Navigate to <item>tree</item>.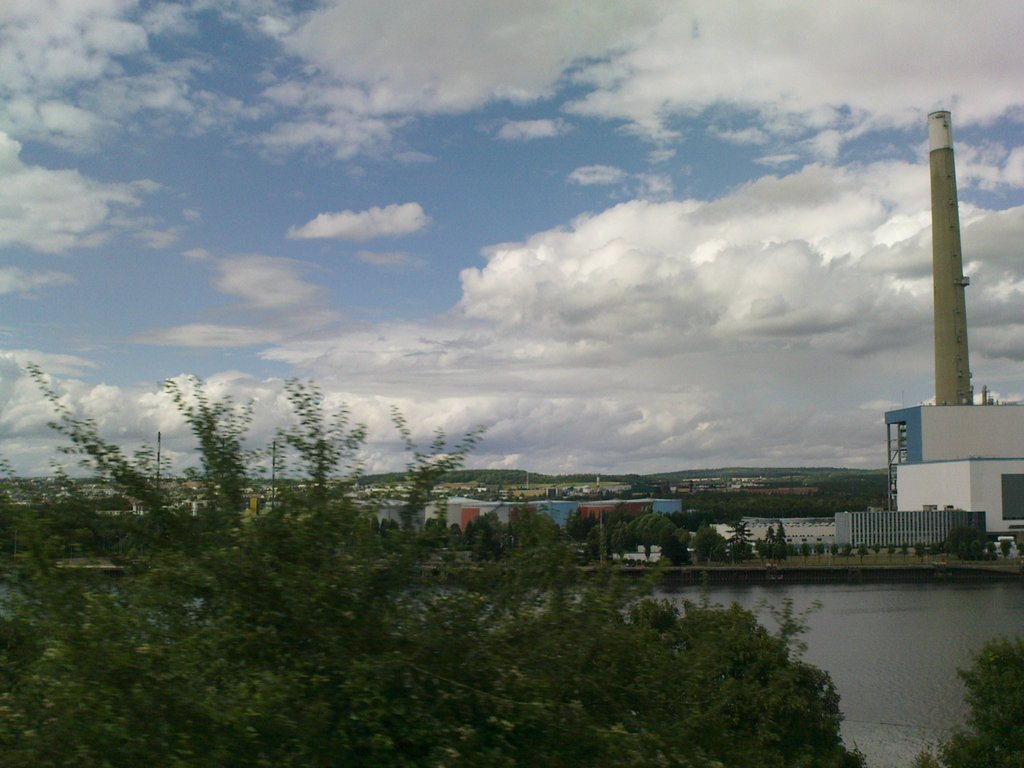
Navigation target: 0,357,866,767.
